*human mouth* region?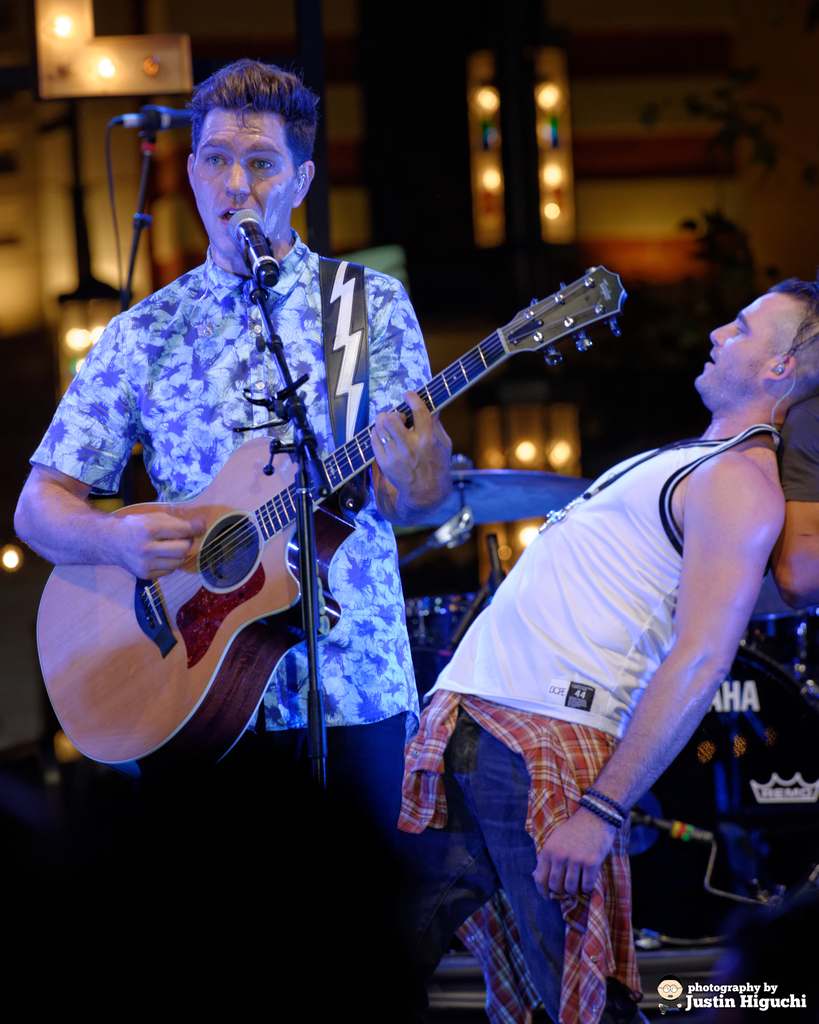
(left=221, top=206, right=235, bottom=221)
